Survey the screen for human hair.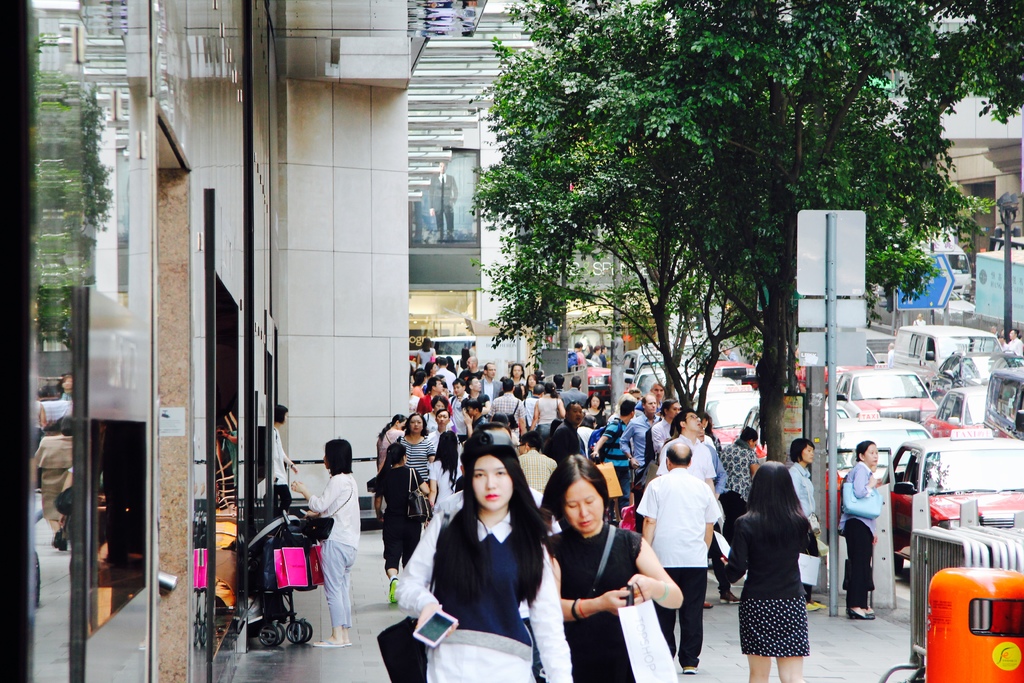
Survey found: (542,449,614,520).
